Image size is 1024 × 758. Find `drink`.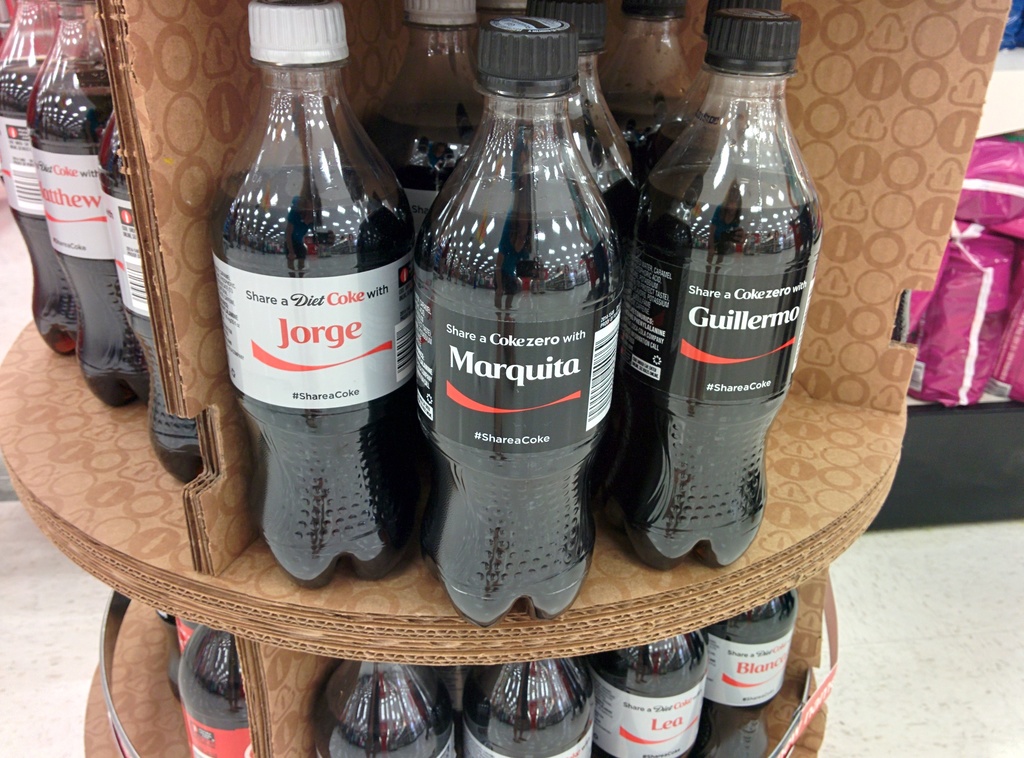
<box>459,656,596,757</box>.
